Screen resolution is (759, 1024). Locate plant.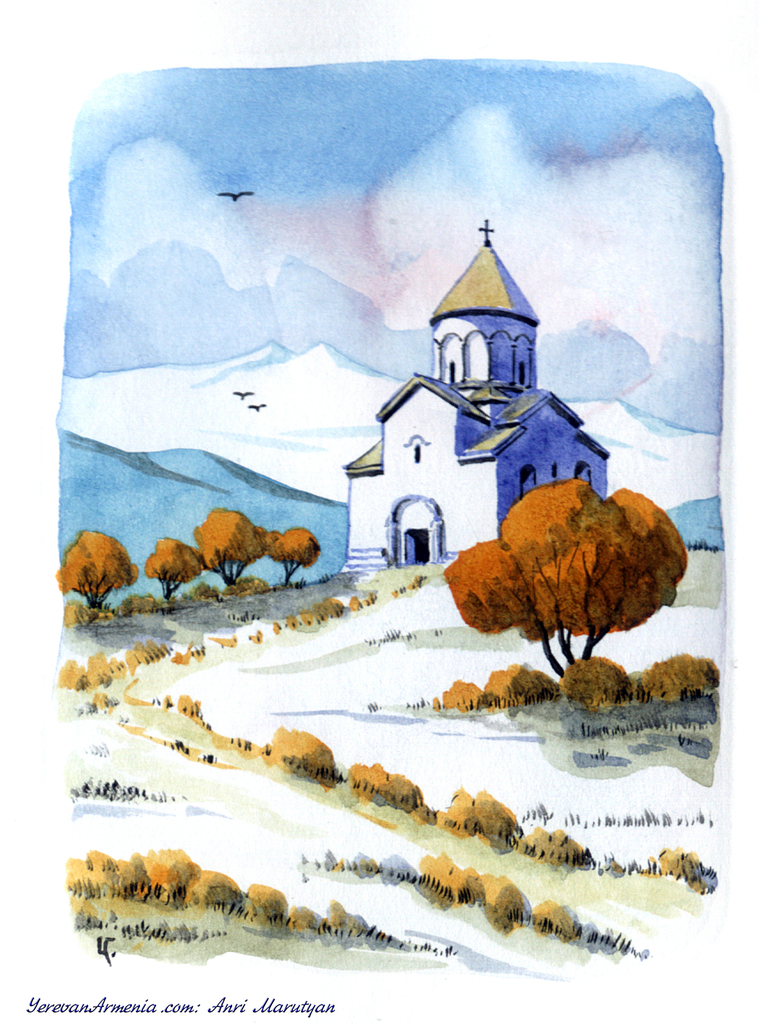
{"left": 452, "top": 774, "right": 521, "bottom": 847}.
